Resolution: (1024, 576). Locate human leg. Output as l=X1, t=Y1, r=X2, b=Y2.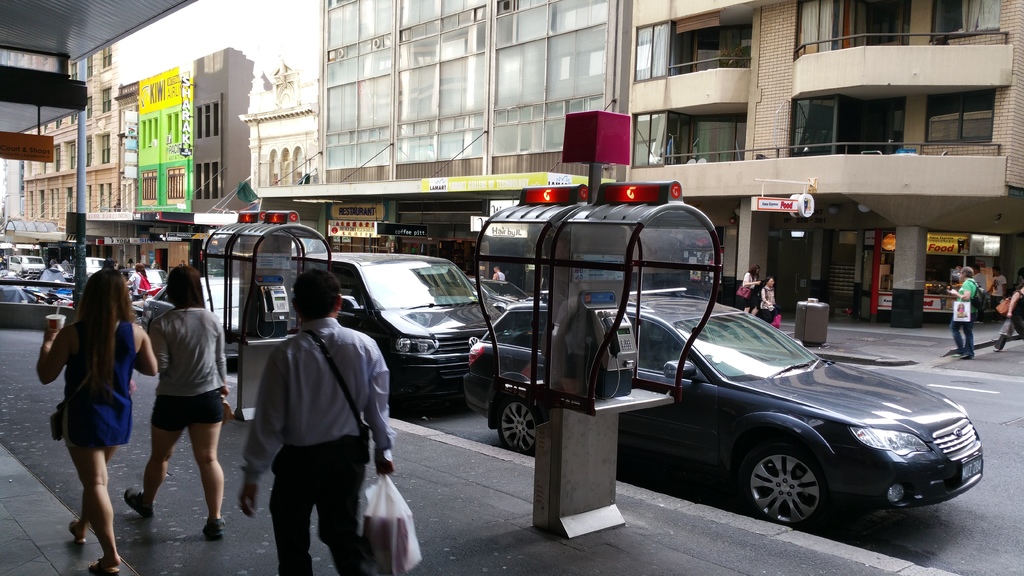
l=68, t=437, r=115, b=536.
